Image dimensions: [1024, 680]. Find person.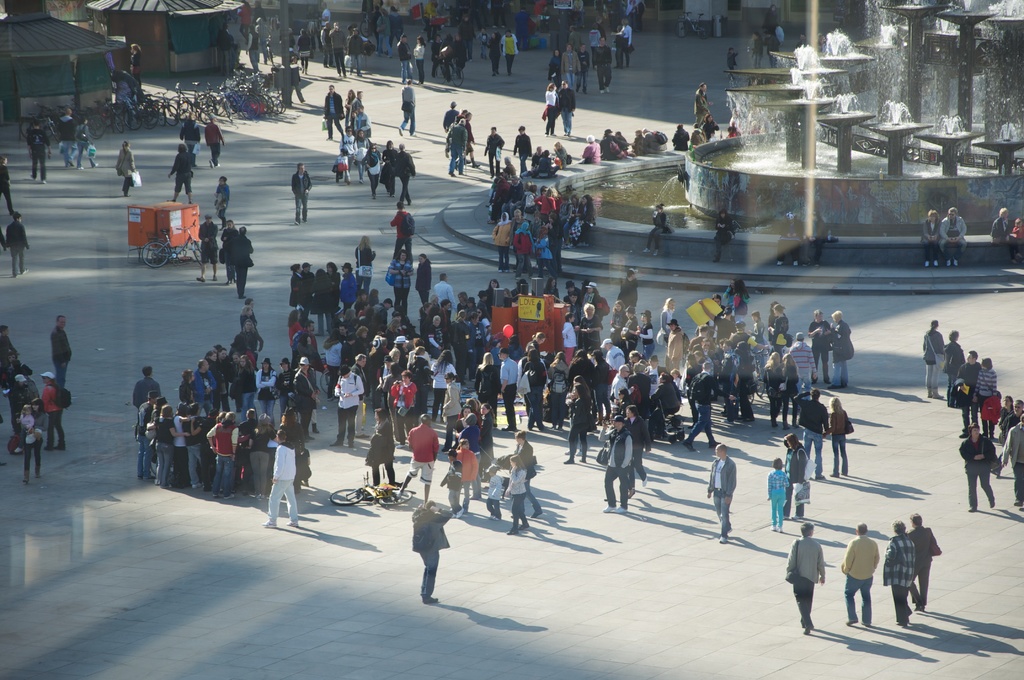
left=237, top=0, right=246, bottom=16.
